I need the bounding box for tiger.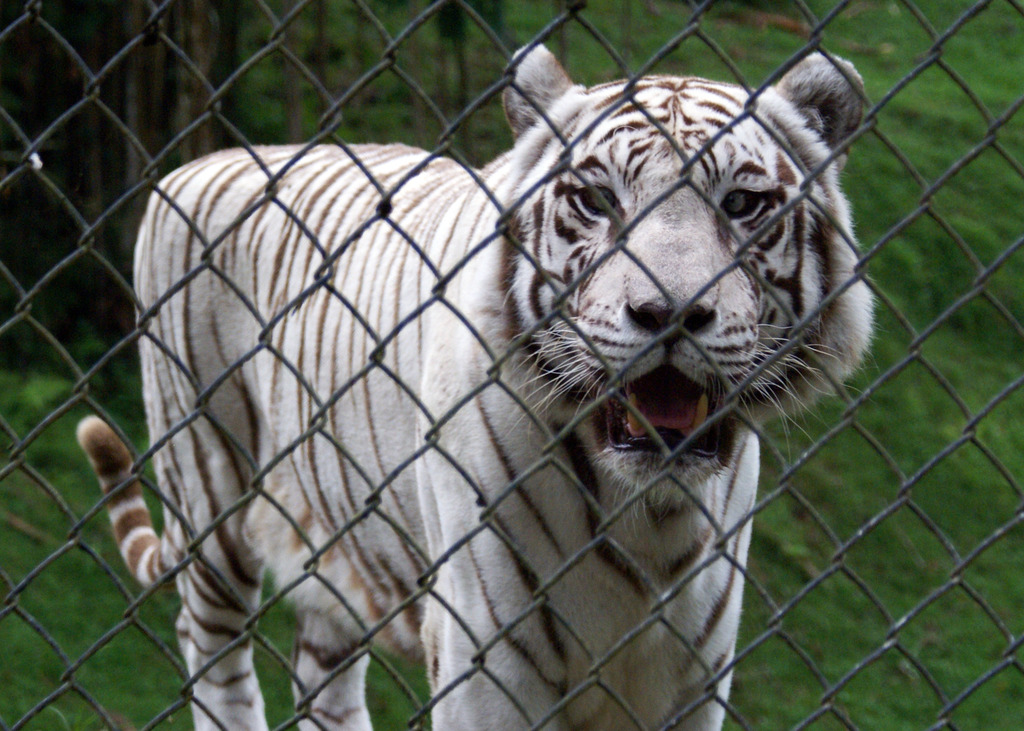
Here it is: 76, 36, 888, 730.
